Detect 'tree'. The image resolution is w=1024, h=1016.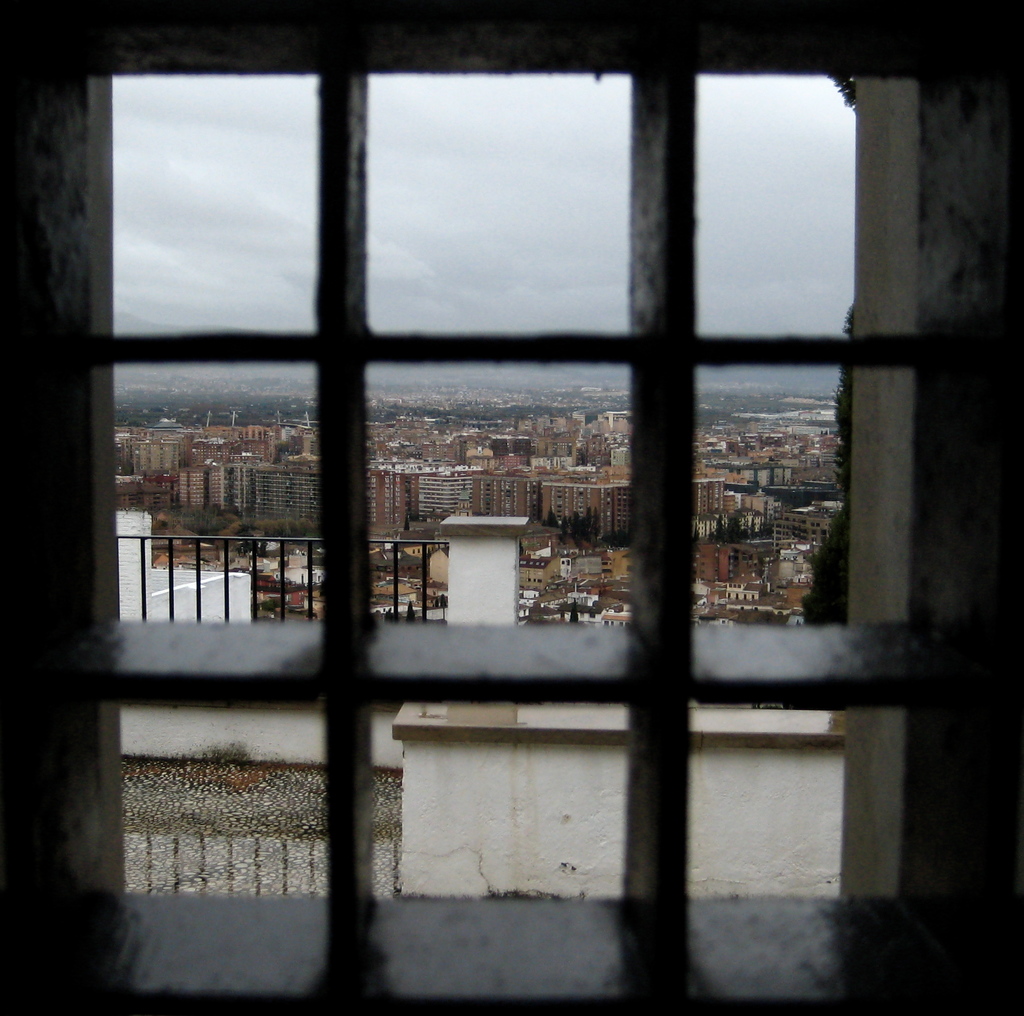
x1=567 y1=601 x2=584 y2=622.
